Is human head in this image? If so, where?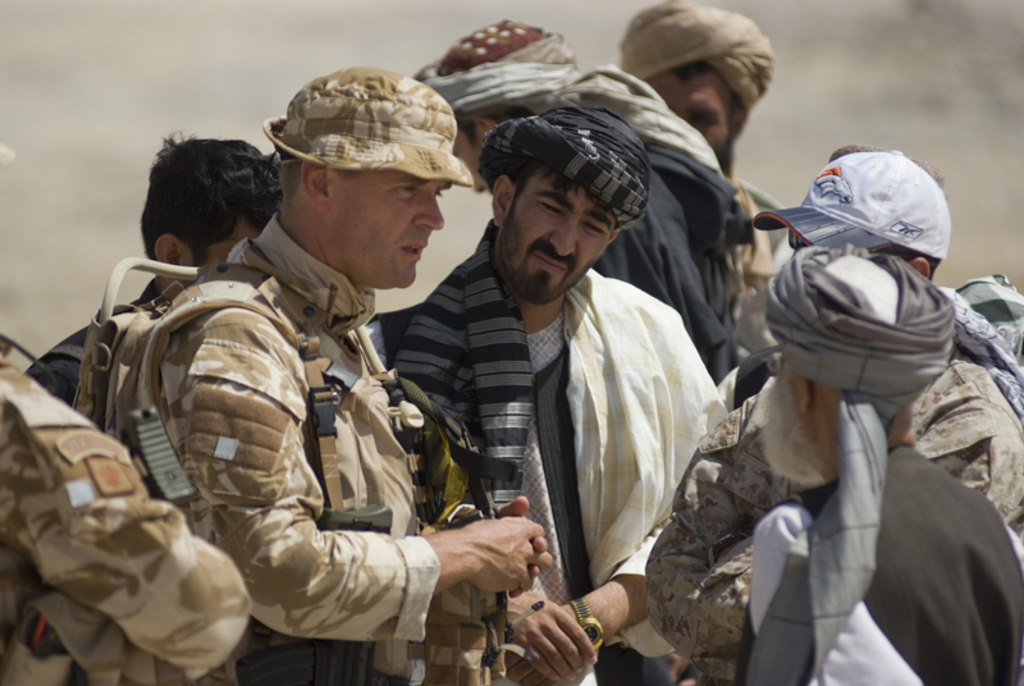
Yes, at [237, 51, 474, 294].
